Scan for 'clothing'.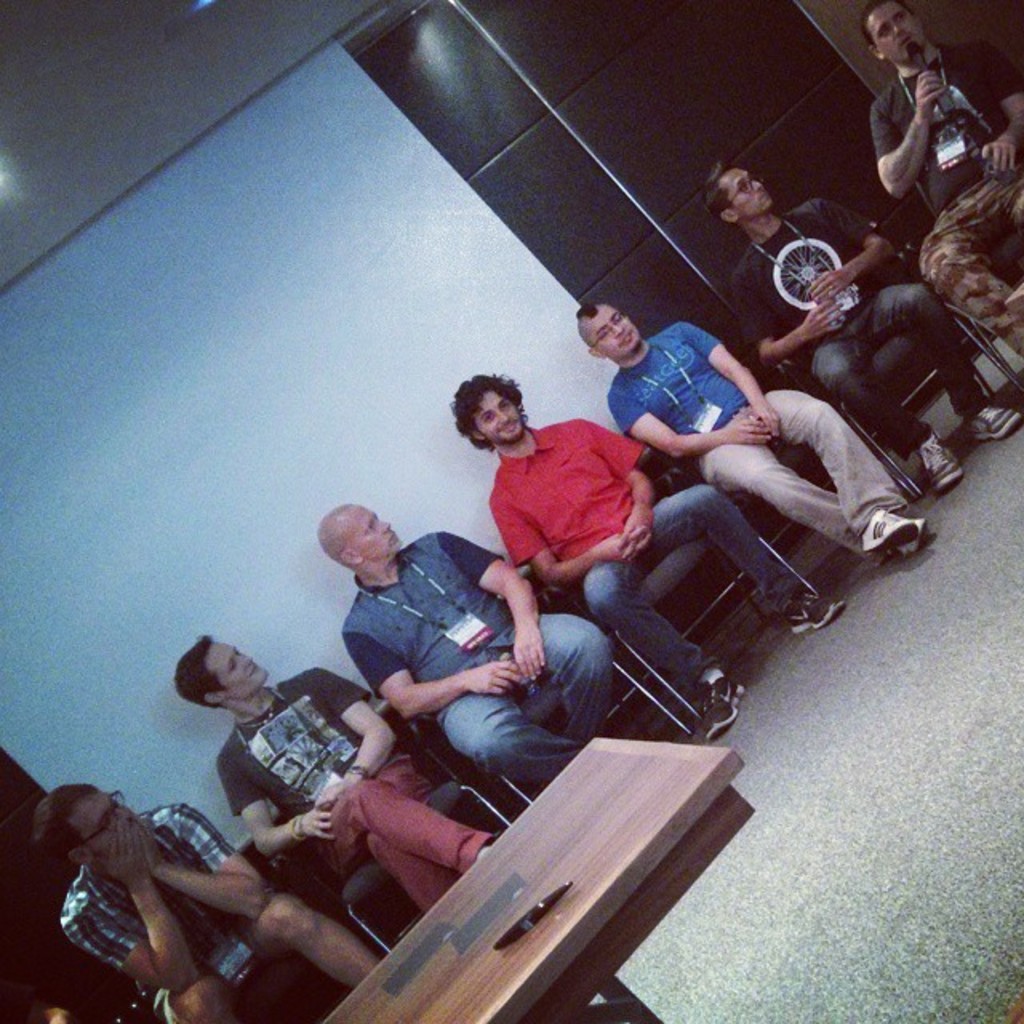
Scan result: <bbox>483, 426, 803, 678</bbox>.
